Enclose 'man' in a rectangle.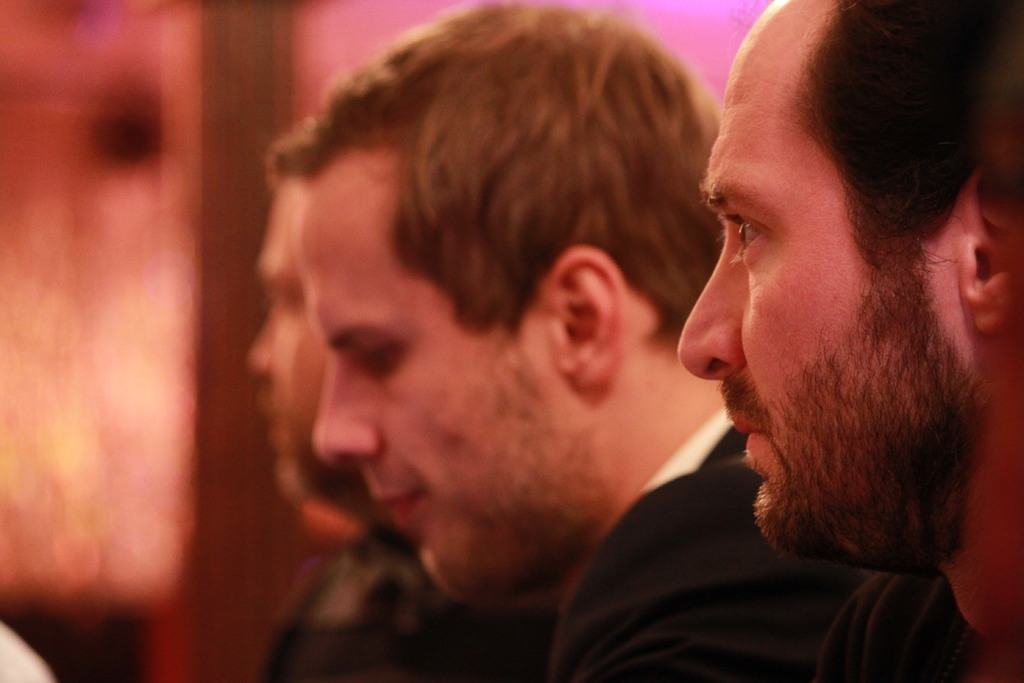
bbox=[677, 0, 1023, 682].
